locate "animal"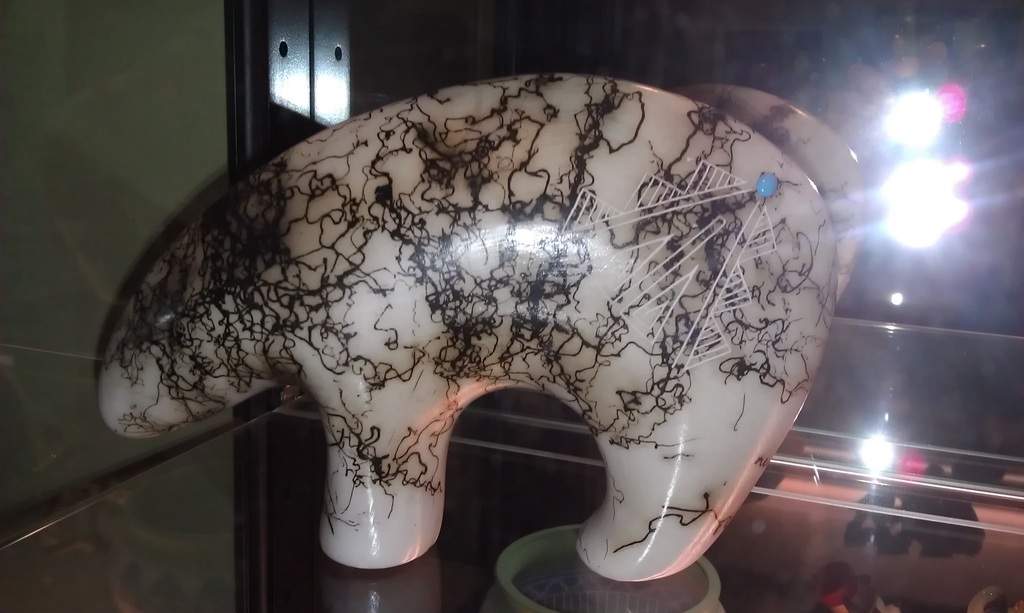
{"x1": 108, "y1": 58, "x2": 863, "y2": 575}
